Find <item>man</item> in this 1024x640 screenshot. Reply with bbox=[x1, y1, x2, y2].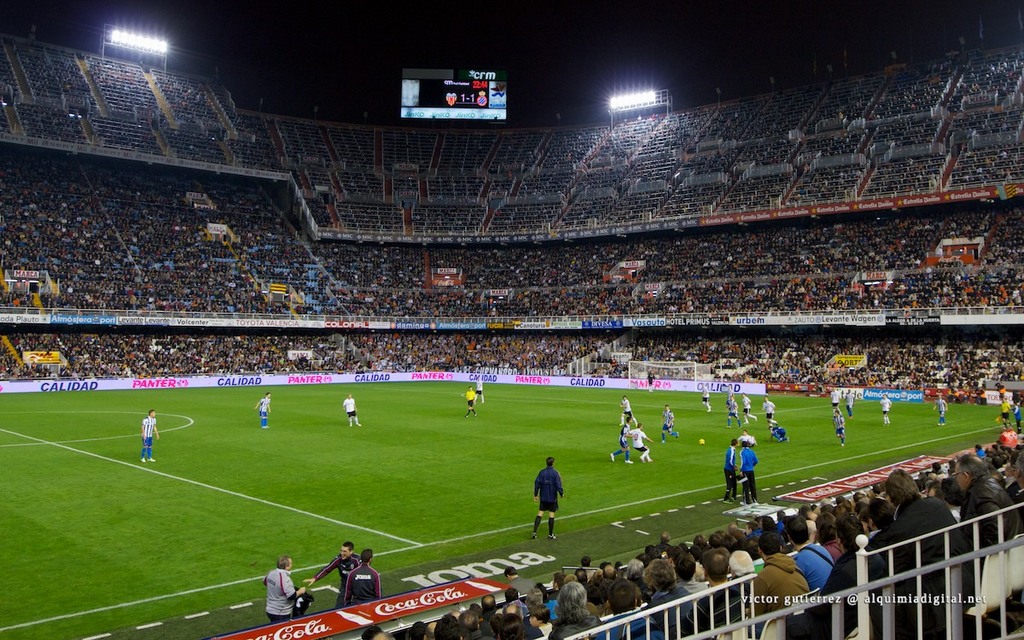
bbox=[502, 566, 538, 592].
